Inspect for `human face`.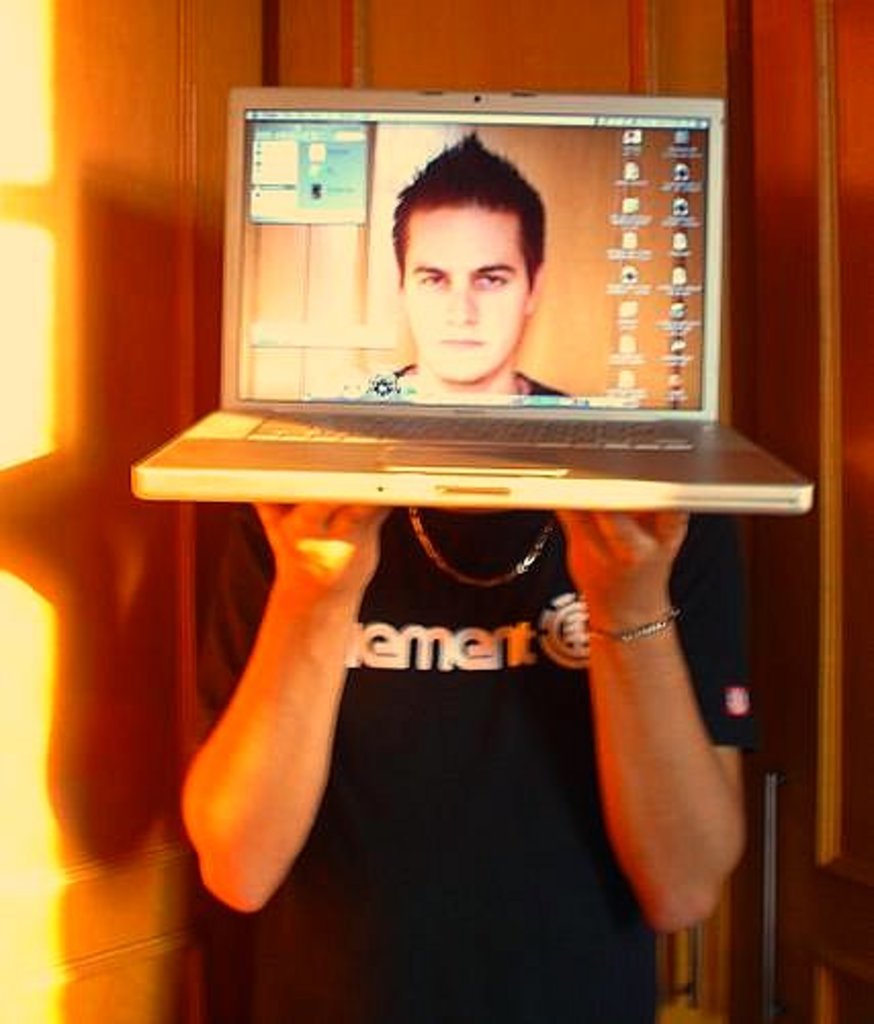
Inspection: {"x1": 399, "y1": 203, "x2": 526, "y2": 389}.
